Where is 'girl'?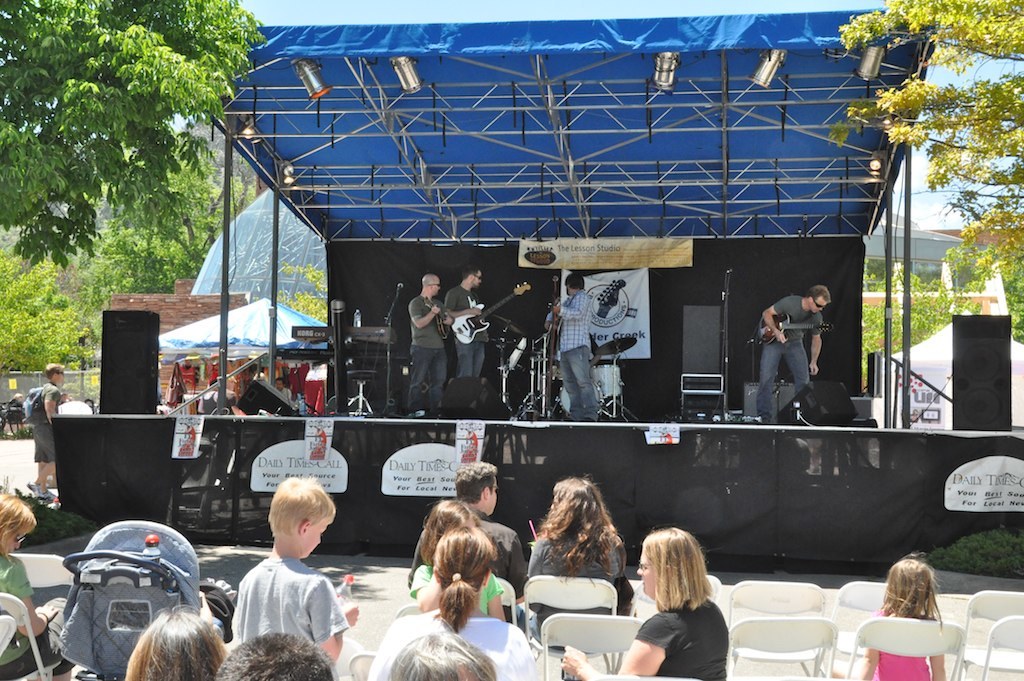
<bbox>364, 528, 542, 680</bbox>.
